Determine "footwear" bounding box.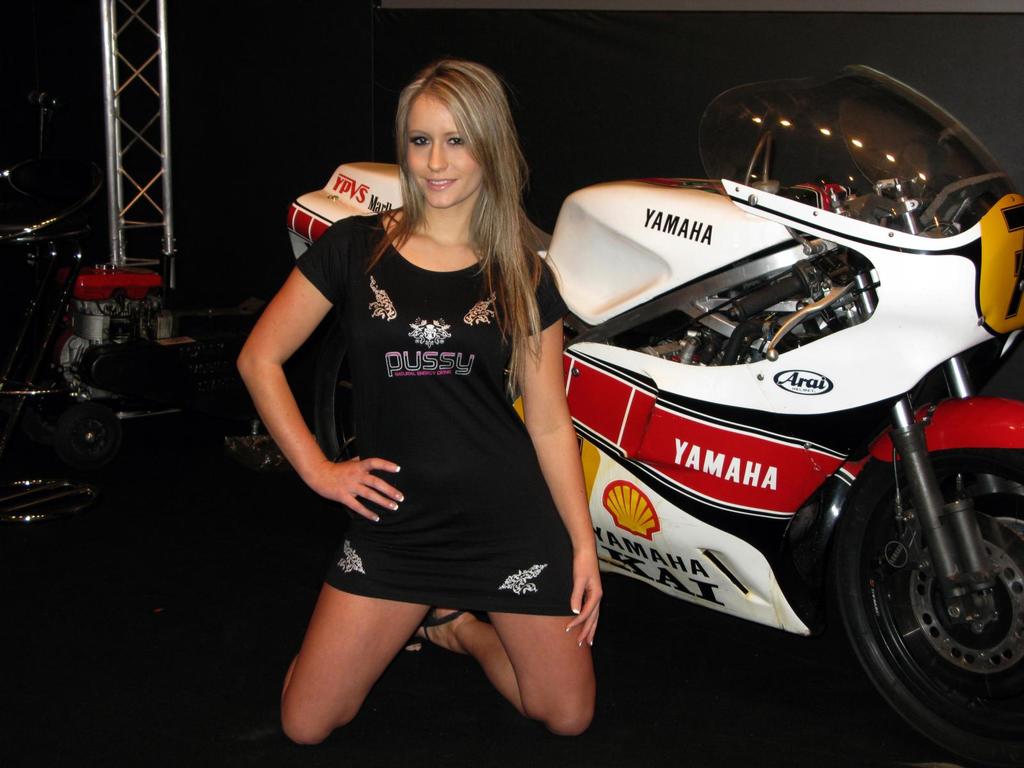
Determined: (x1=397, y1=605, x2=464, y2=657).
